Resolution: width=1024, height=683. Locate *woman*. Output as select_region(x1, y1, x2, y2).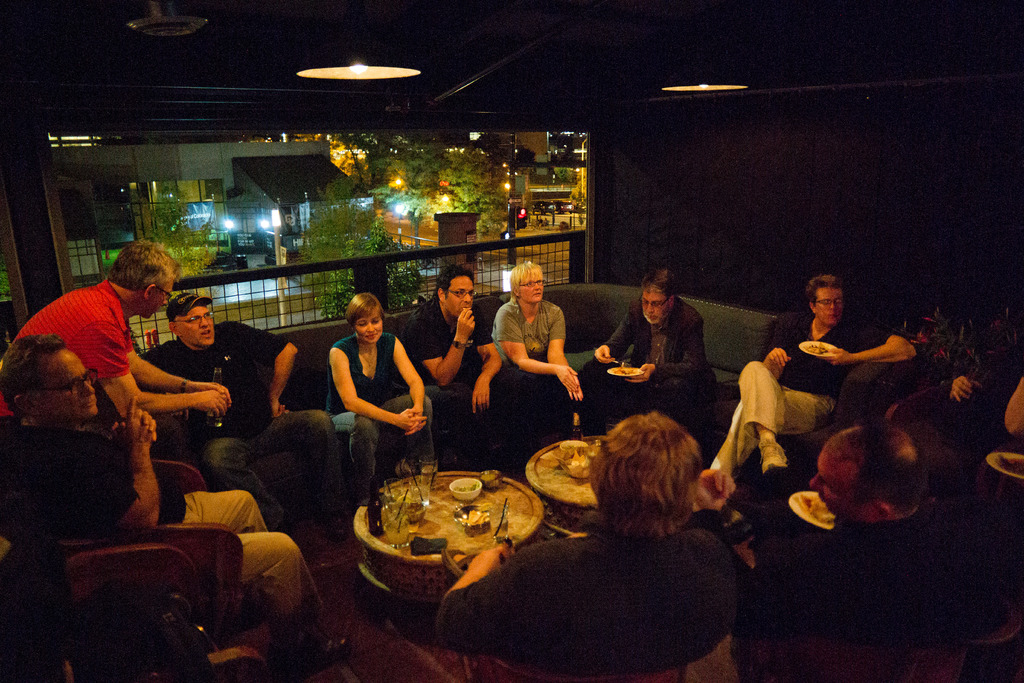
select_region(492, 263, 586, 481).
